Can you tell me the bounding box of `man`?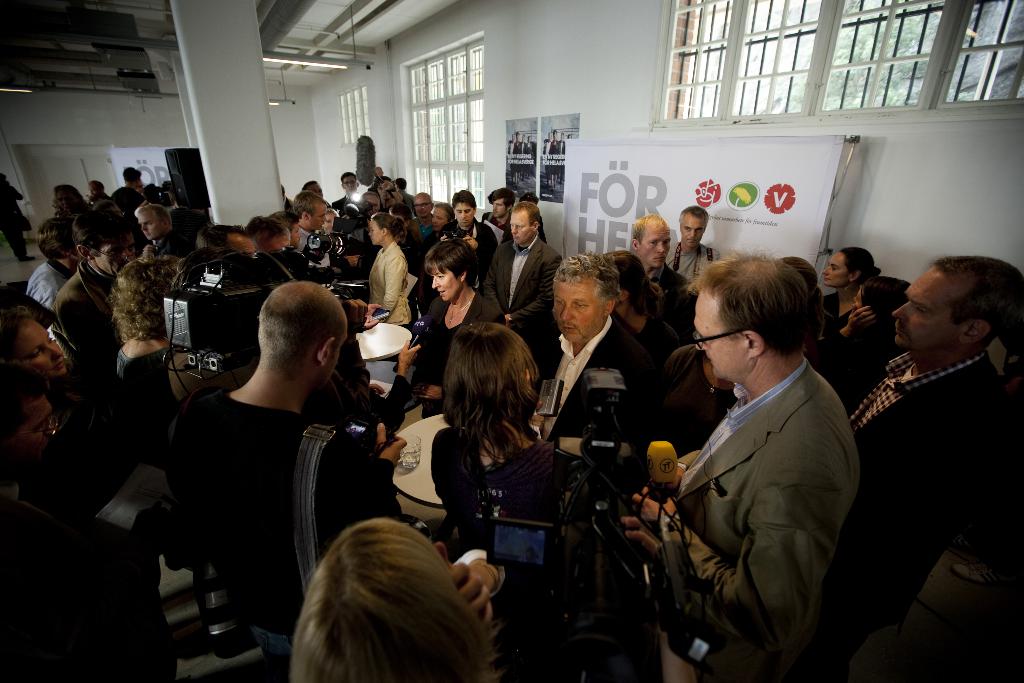
crop(628, 211, 690, 295).
